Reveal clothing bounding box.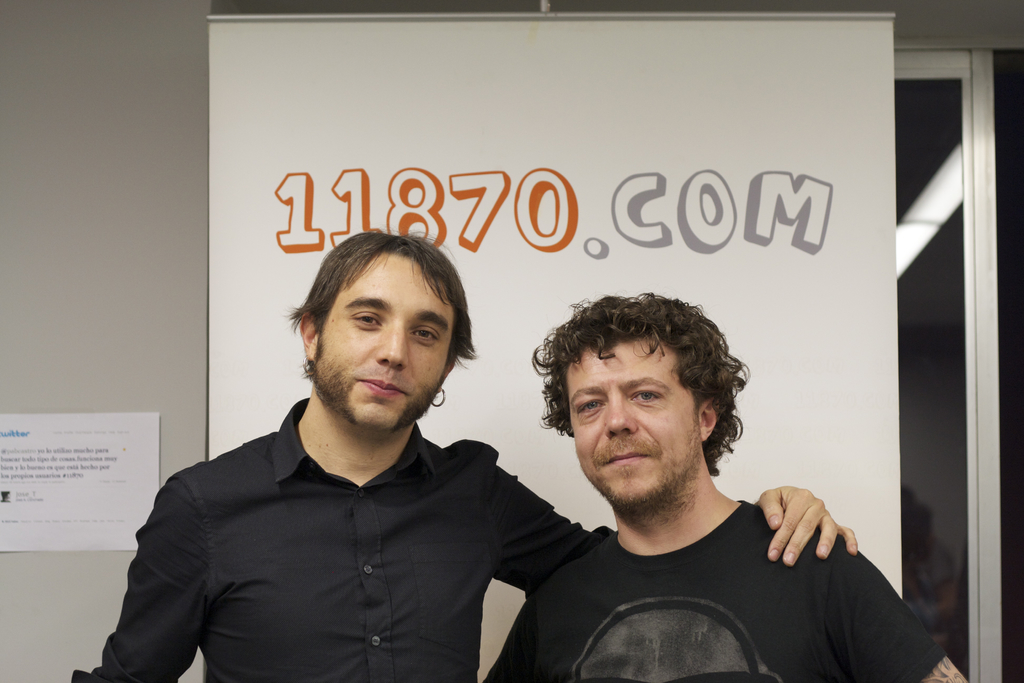
Revealed: (x1=488, y1=500, x2=941, y2=682).
